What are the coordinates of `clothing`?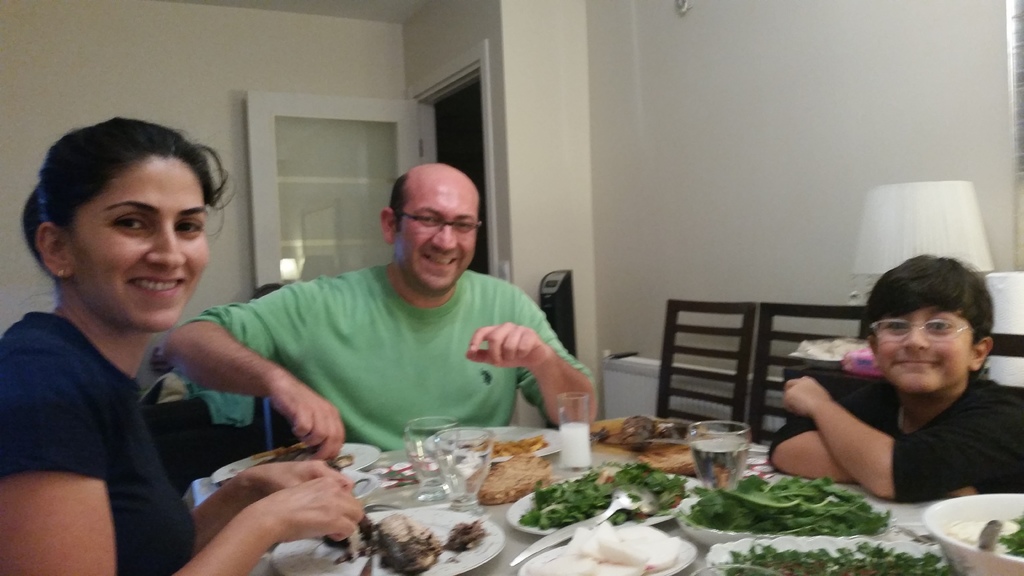
<bbox>0, 310, 199, 575</bbox>.
